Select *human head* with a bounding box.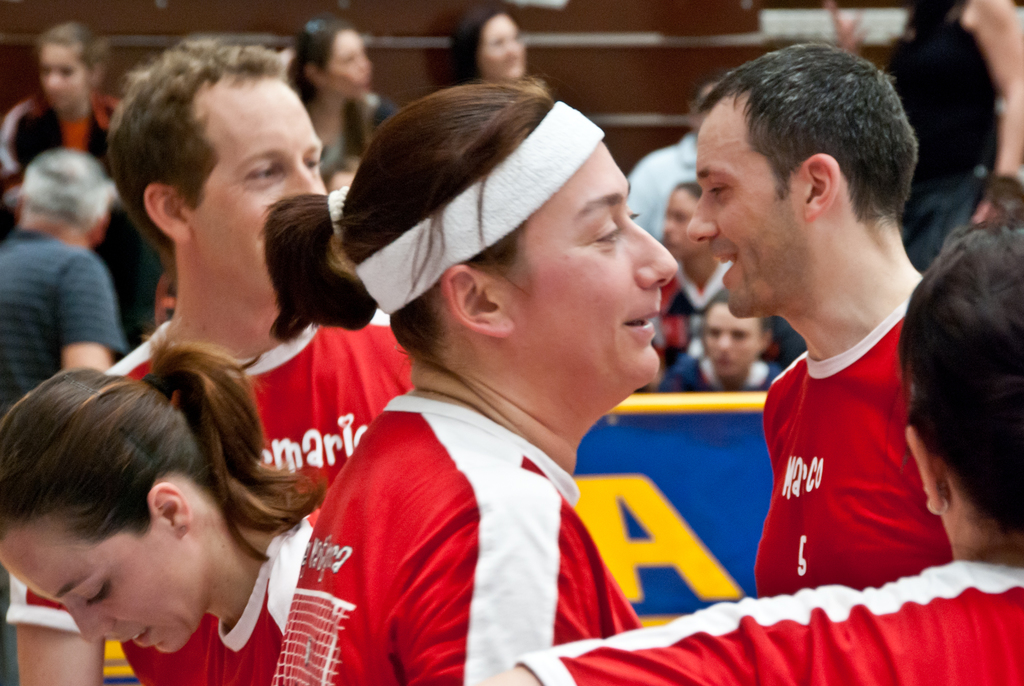
[left=893, top=218, right=1023, bottom=542].
